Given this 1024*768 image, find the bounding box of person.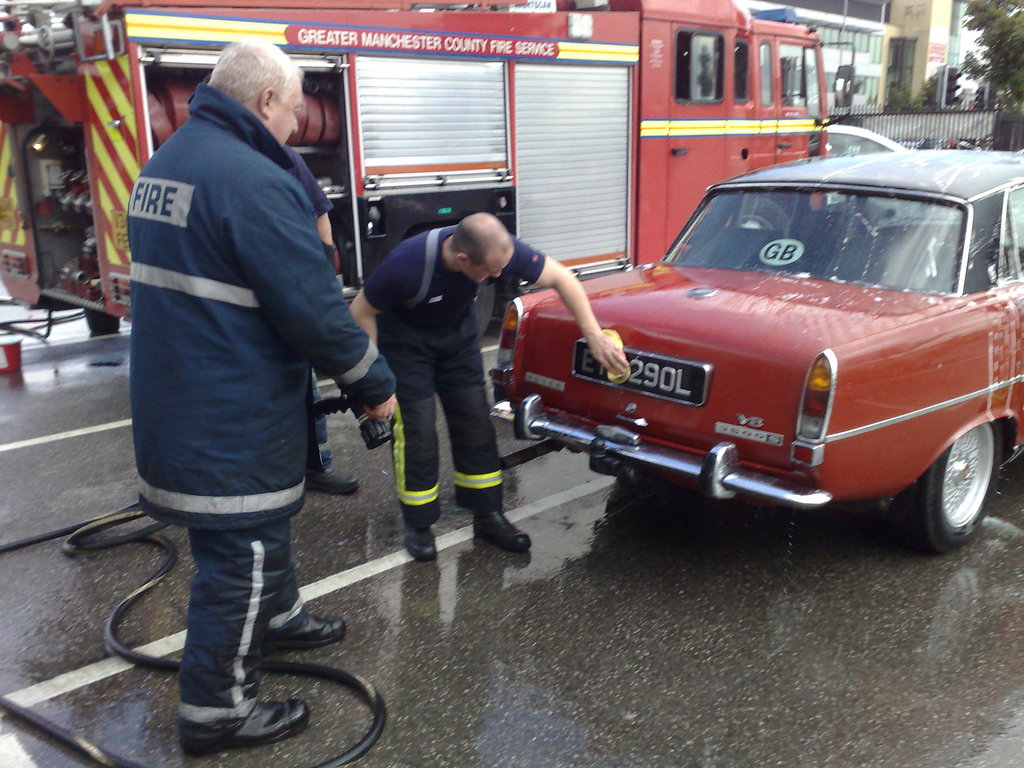
127, 17, 389, 744.
